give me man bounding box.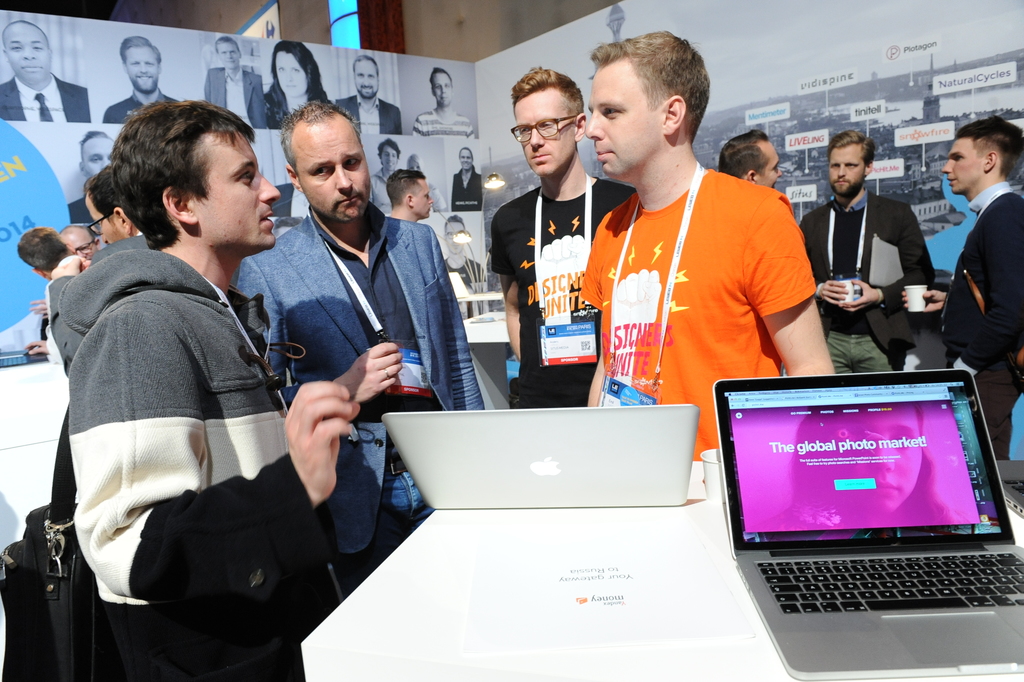
{"x1": 381, "y1": 171, "x2": 435, "y2": 223}.
